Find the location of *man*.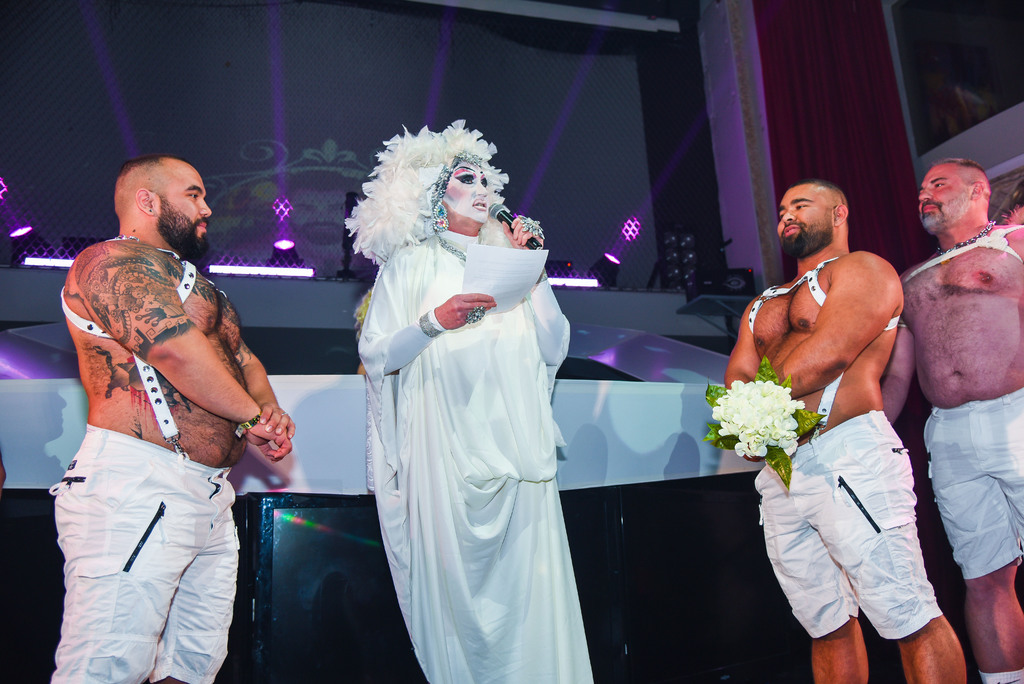
Location: box=[731, 163, 941, 653].
